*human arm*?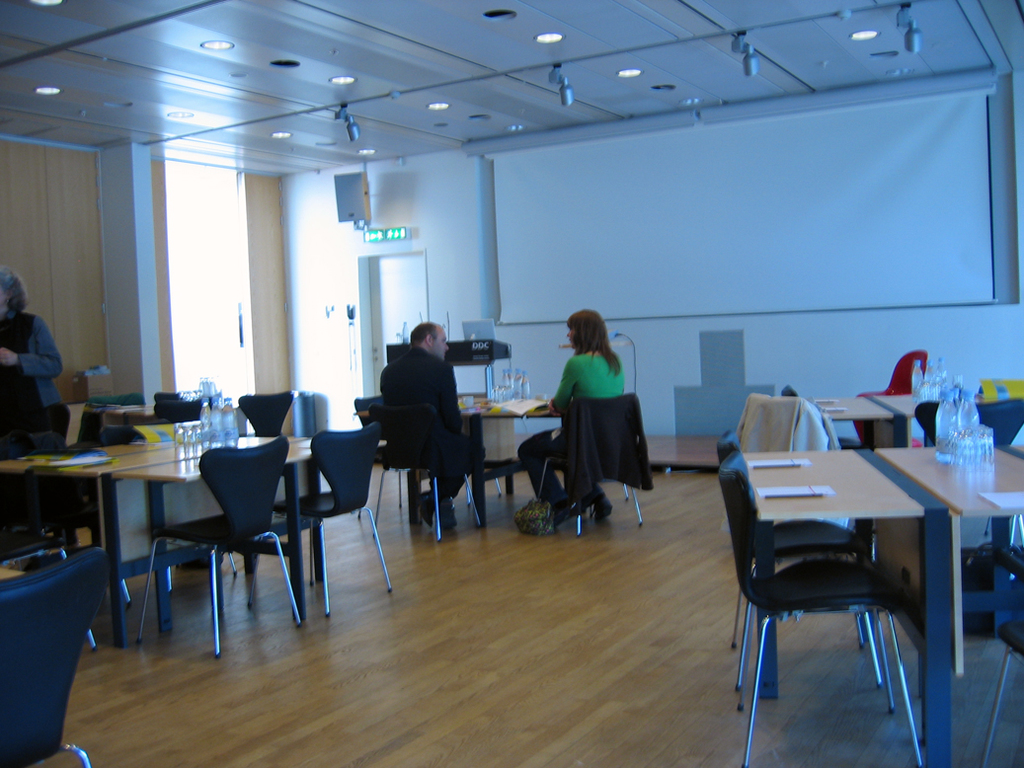
{"x1": 547, "y1": 358, "x2": 578, "y2": 414}
